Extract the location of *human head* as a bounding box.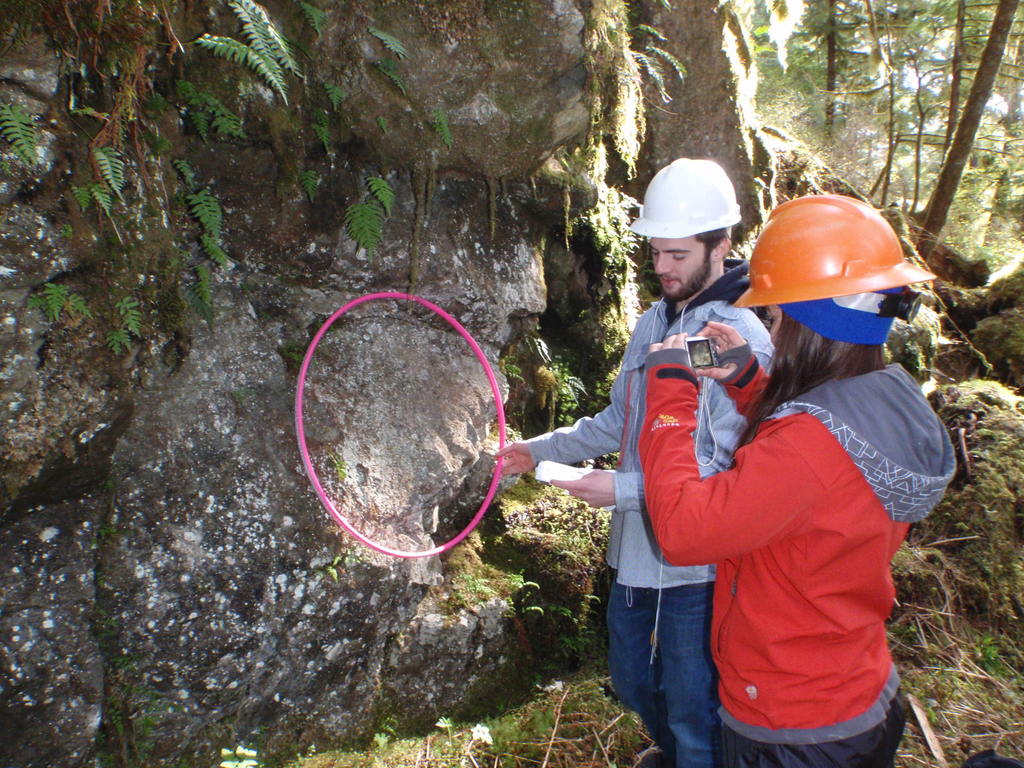
[x1=764, y1=197, x2=903, y2=373].
